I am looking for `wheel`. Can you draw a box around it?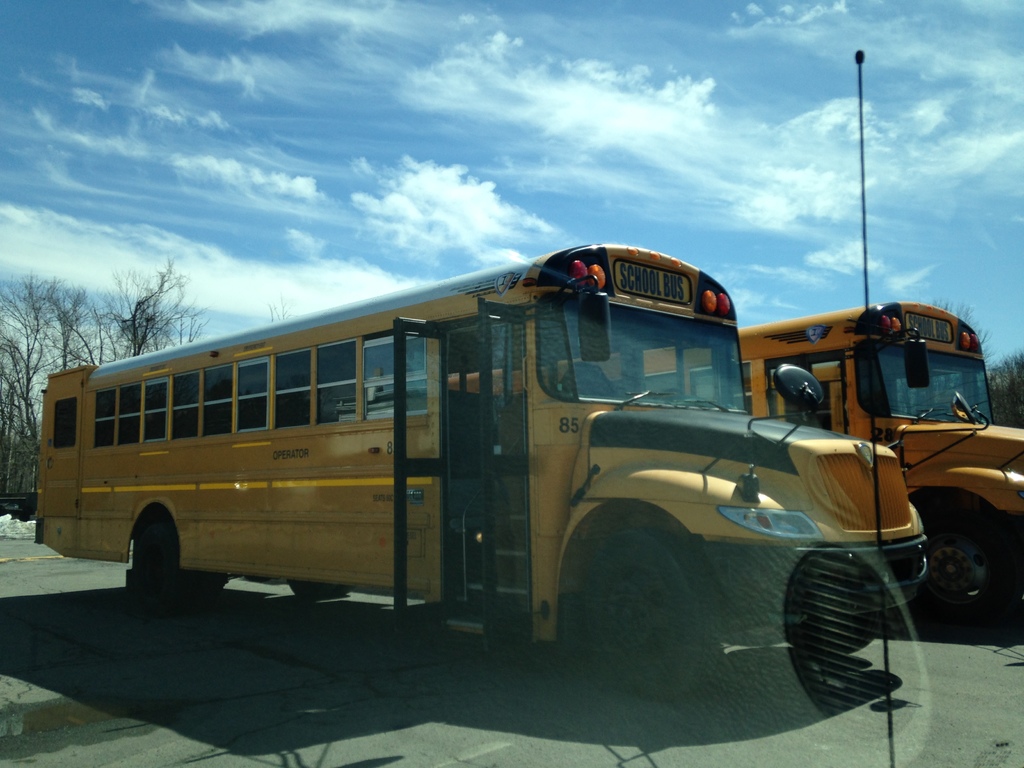
Sure, the bounding box is box(917, 506, 1014, 629).
